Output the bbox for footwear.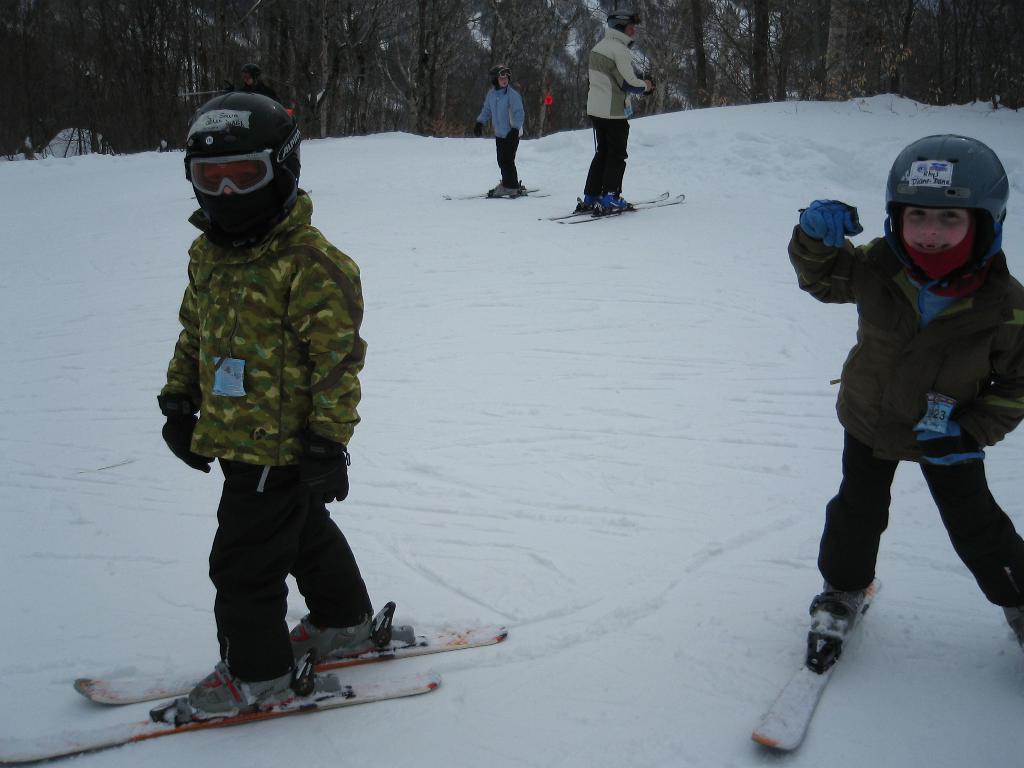
l=810, t=576, r=869, b=638.
